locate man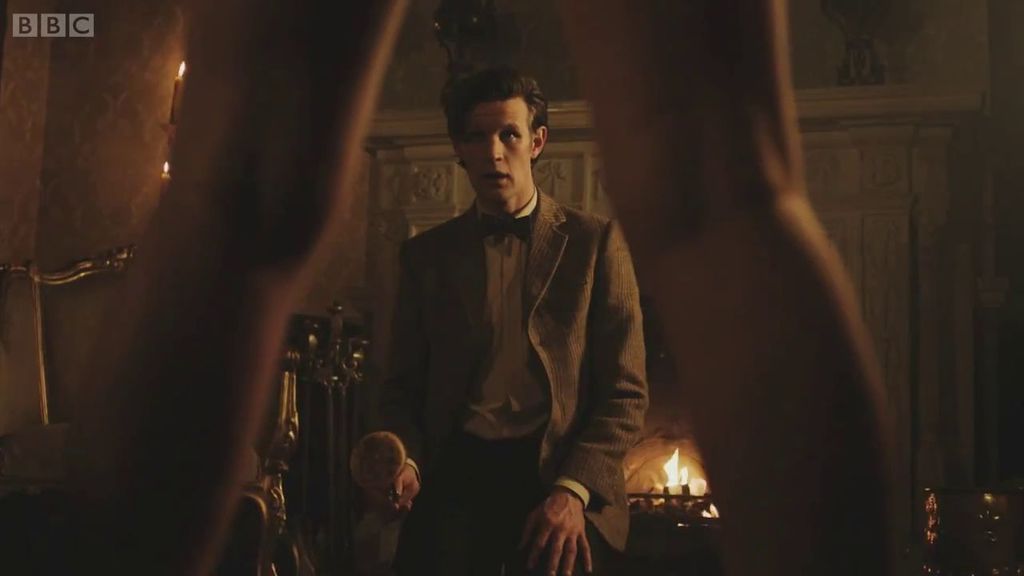
(x1=386, y1=84, x2=675, y2=554)
